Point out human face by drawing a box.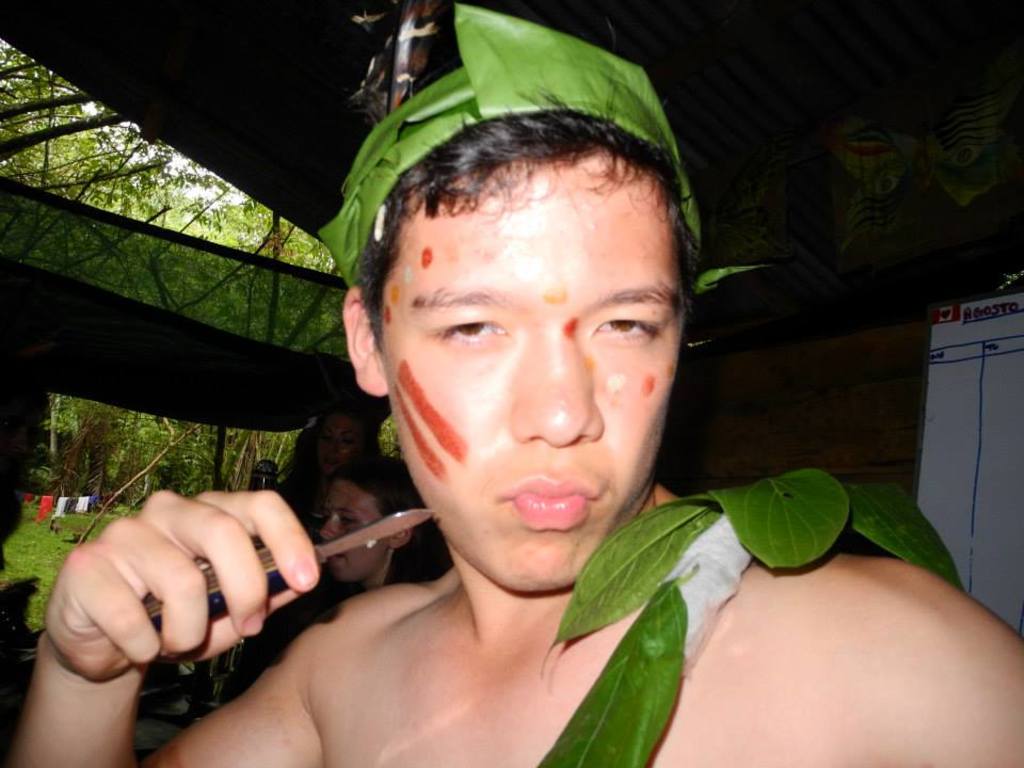
bbox=[379, 153, 681, 588].
